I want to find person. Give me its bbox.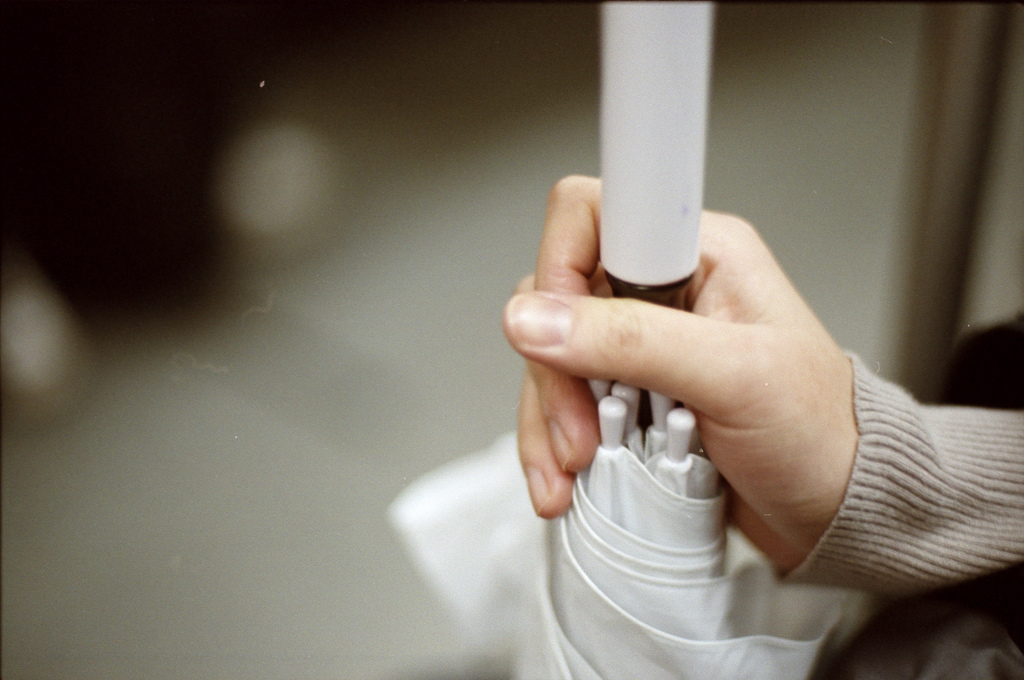
500,171,1023,600.
